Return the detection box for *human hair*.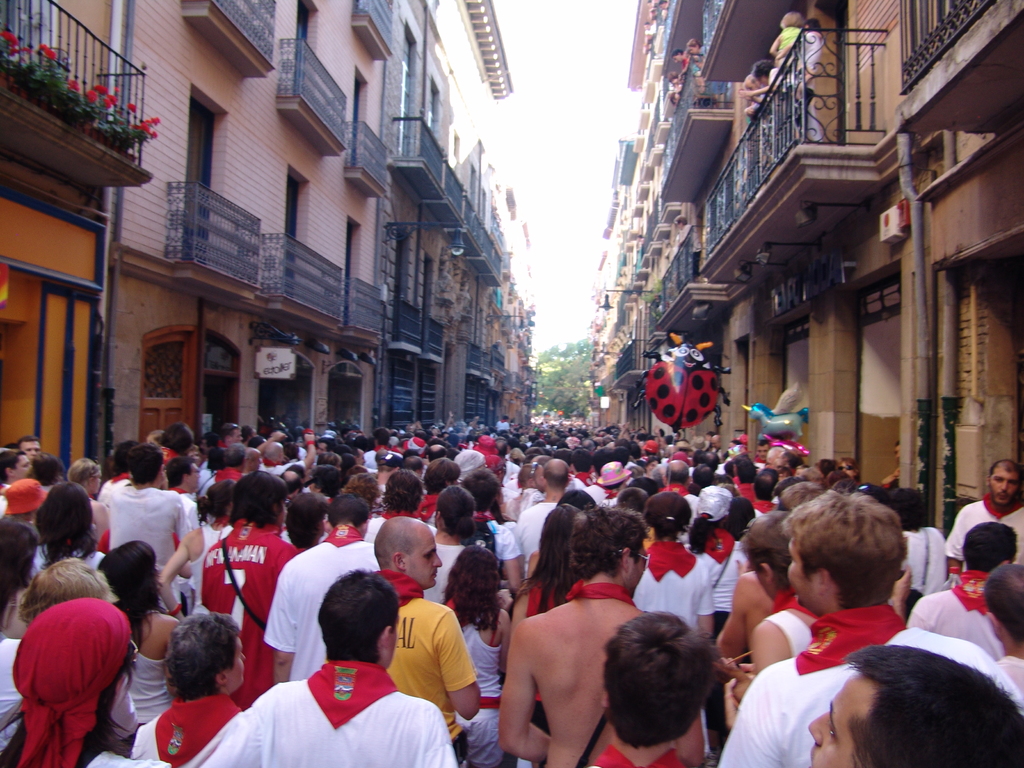
x1=0 y1=645 x2=144 y2=767.
